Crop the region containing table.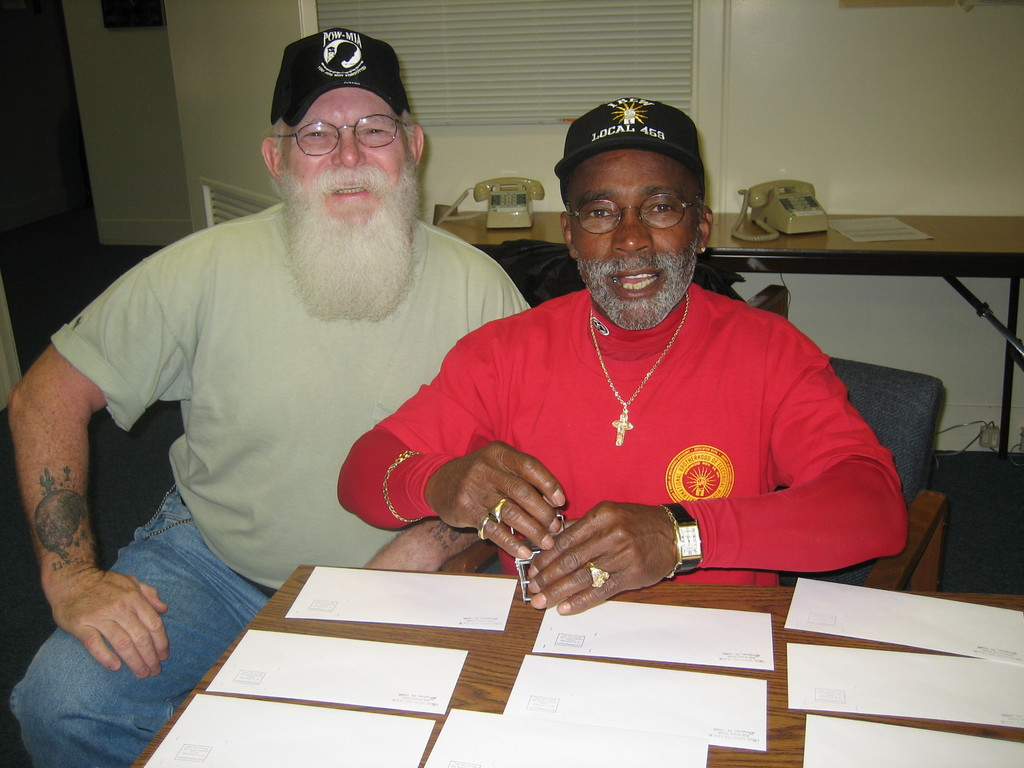
Crop region: bbox=(88, 460, 1023, 767).
